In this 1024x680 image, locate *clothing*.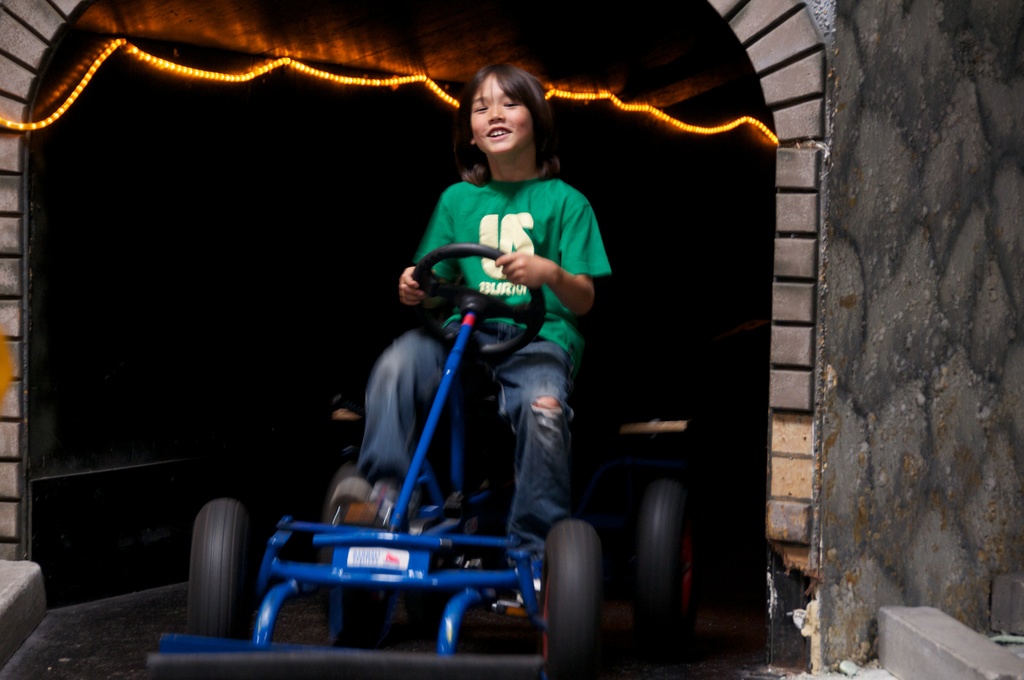
Bounding box: locate(340, 170, 610, 572).
